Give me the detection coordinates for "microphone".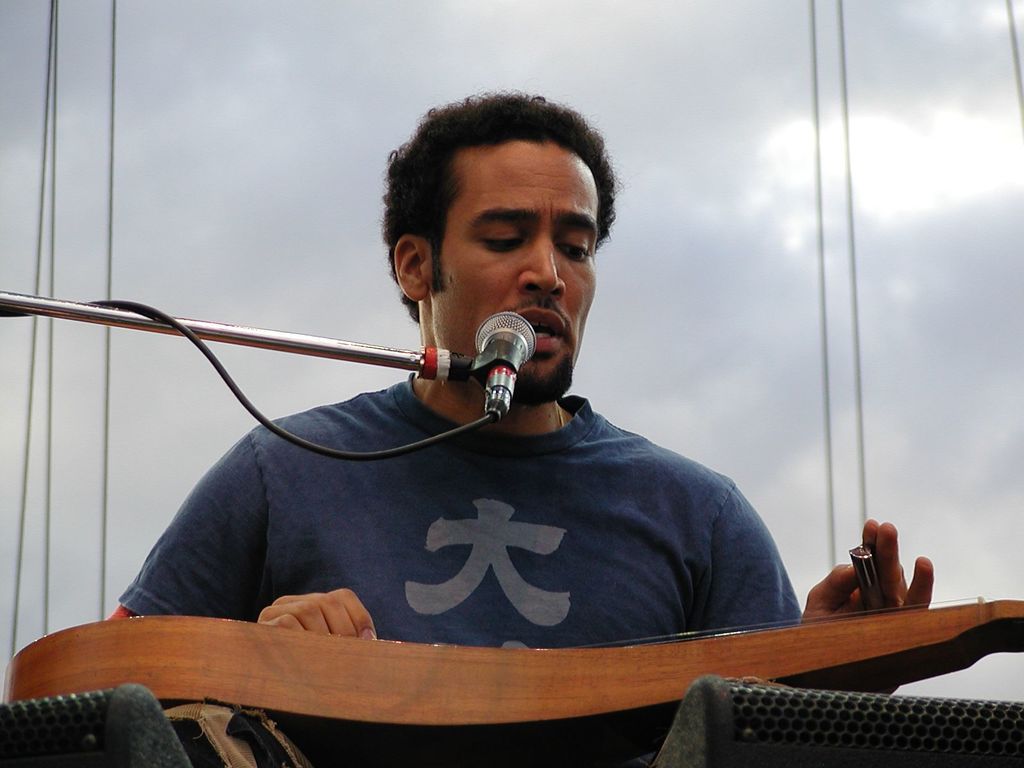
l=473, t=312, r=540, b=418.
